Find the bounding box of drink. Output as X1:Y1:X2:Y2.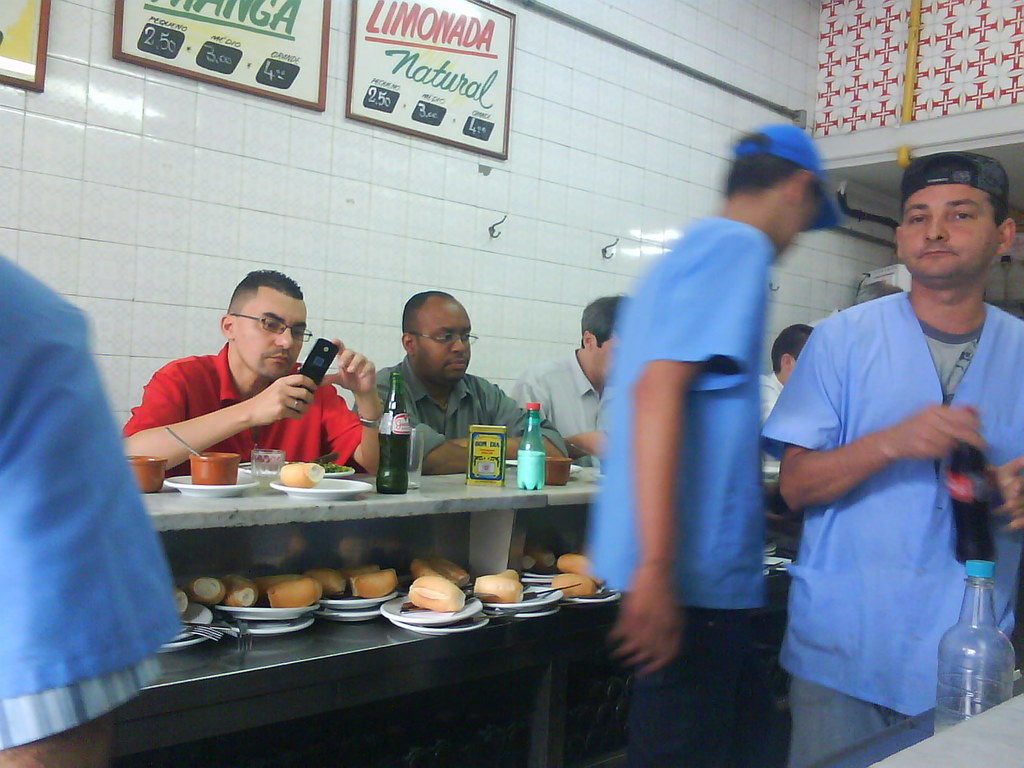
186:442:241:490.
